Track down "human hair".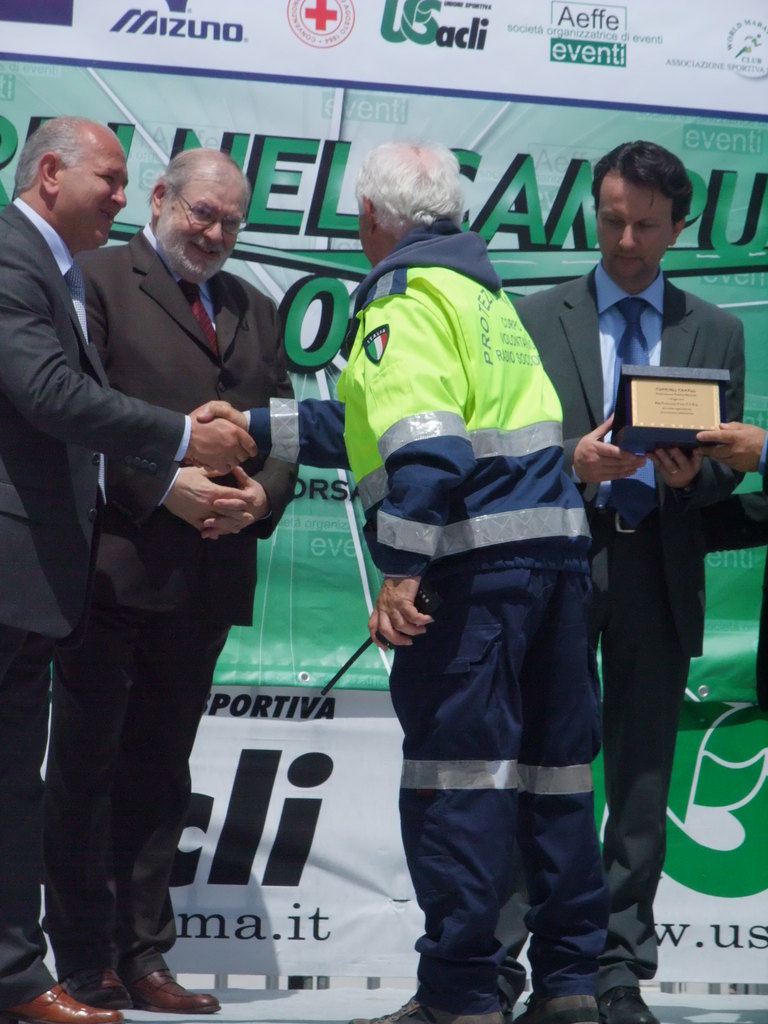
Tracked to left=591, top=135, right=693, bottom=209.
